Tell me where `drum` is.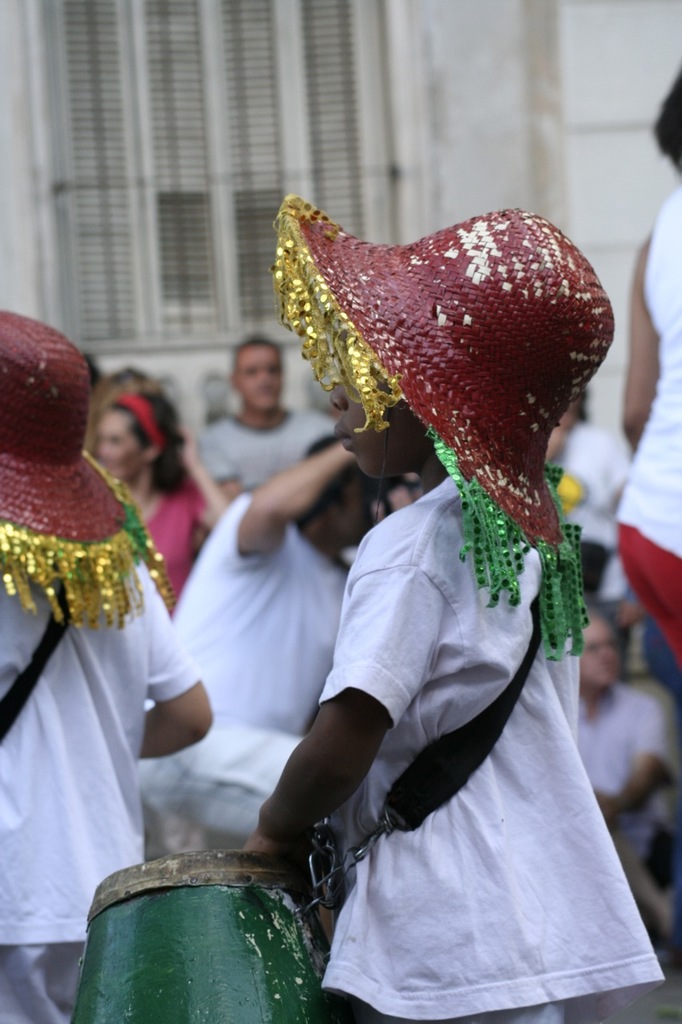
`drum` is at <box>61,833,347,995</box>.
